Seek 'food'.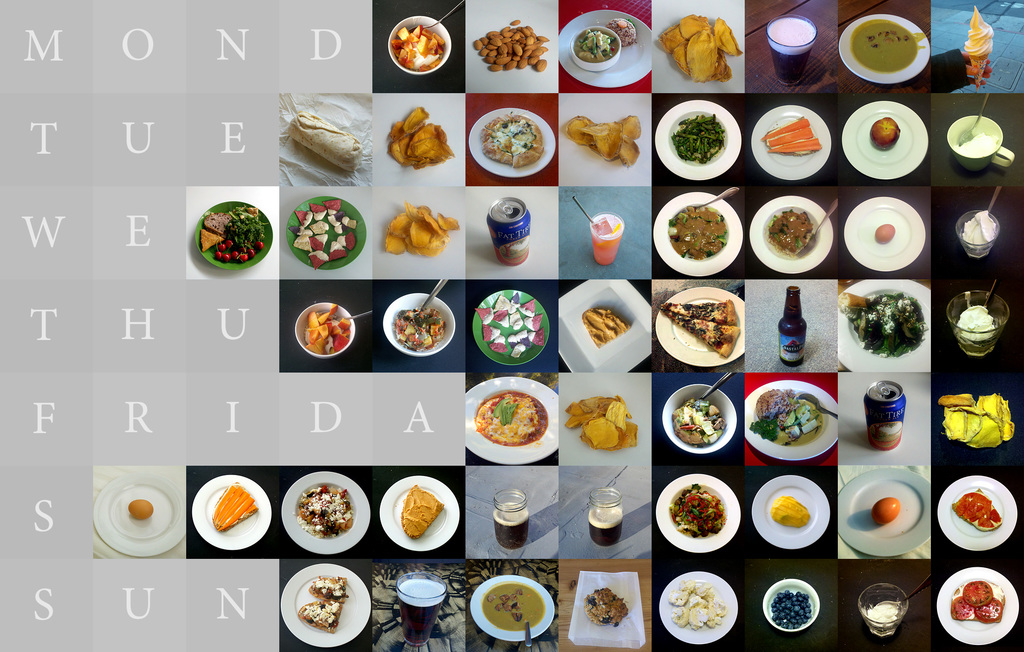
(left=474, top=16, right=548, bottom=74).
